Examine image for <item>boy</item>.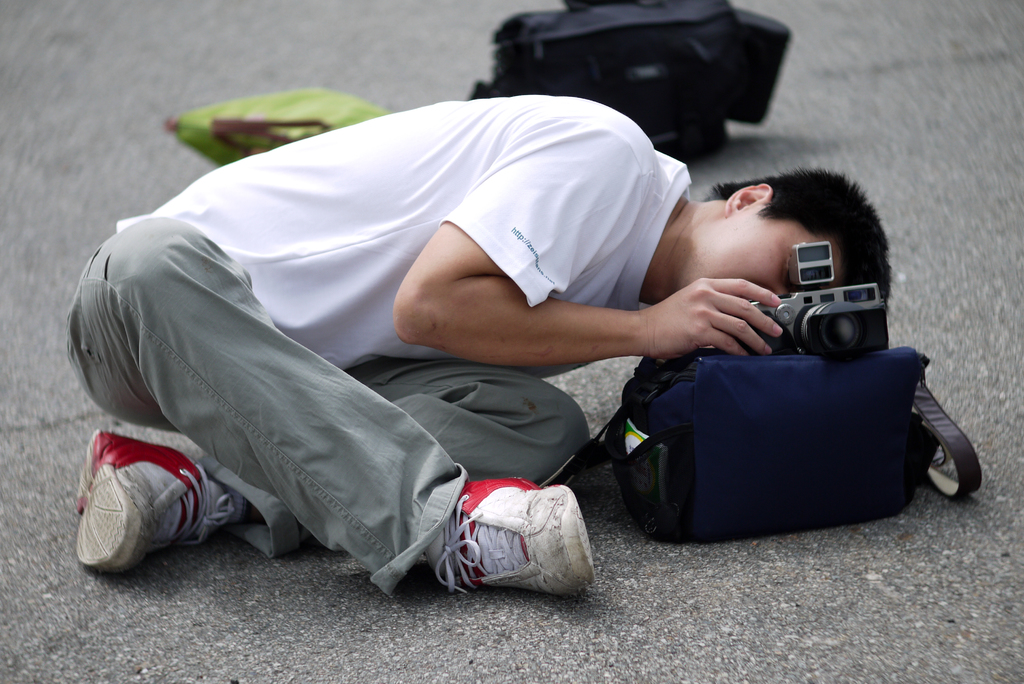
Examination result: l=70, t=88, r=899, b=599.
